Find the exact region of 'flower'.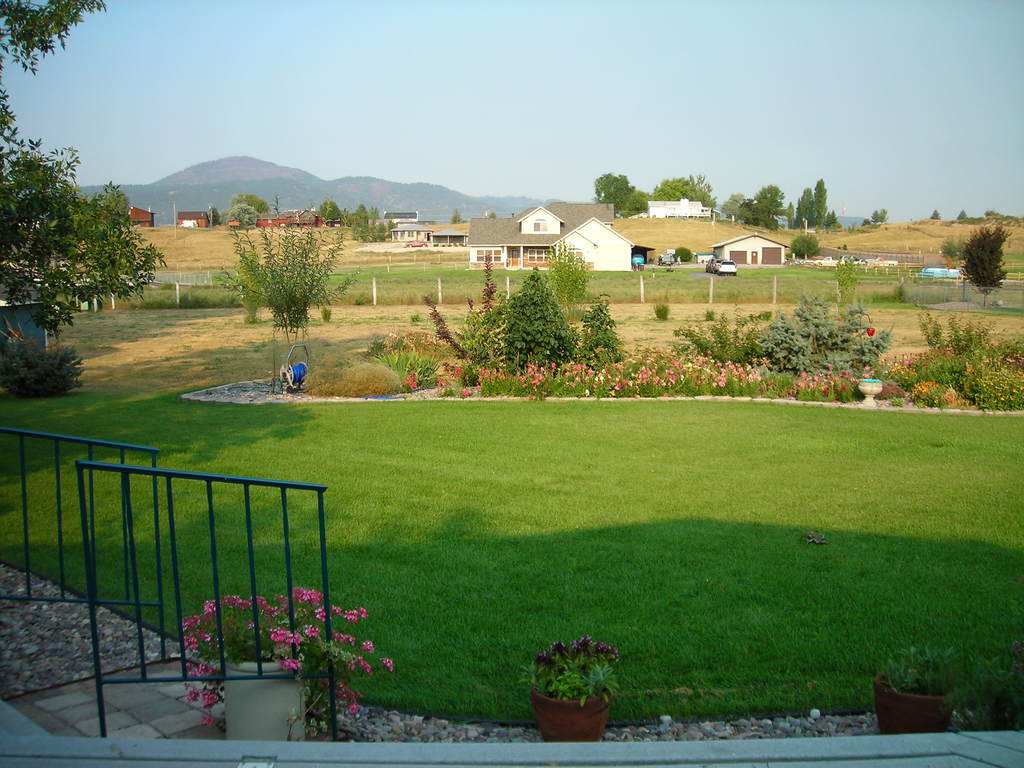
Exact region: left=377, top=650, right=397, bottom=666.
